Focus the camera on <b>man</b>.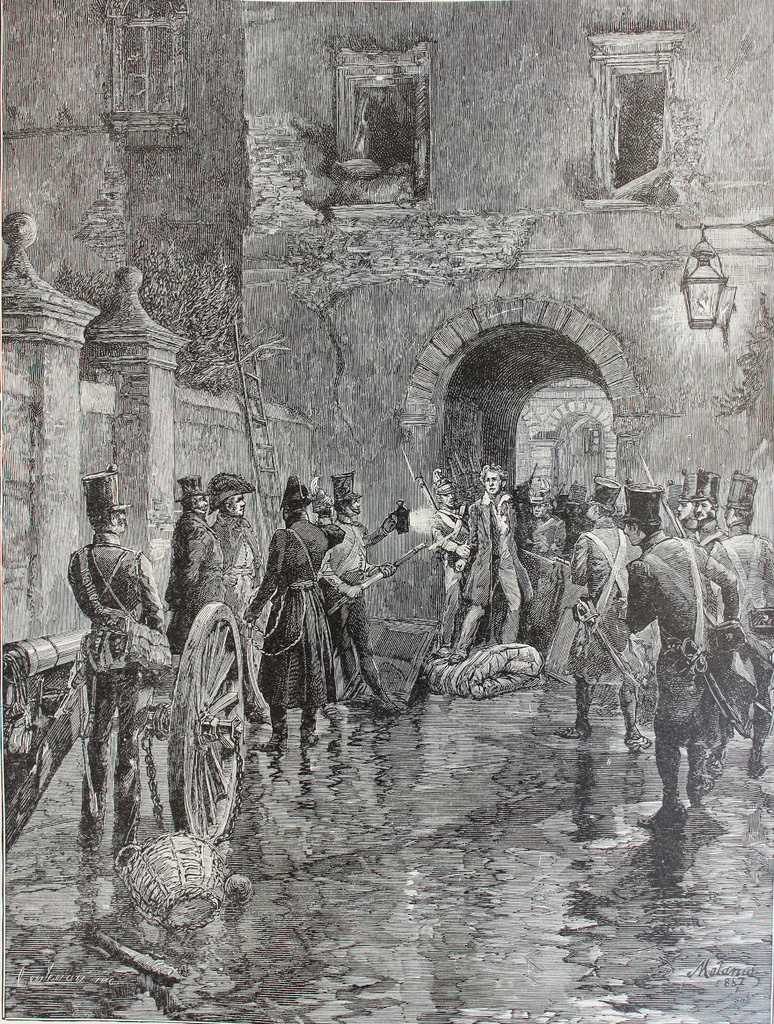
Focus region: [432, 470, 500, 657].
